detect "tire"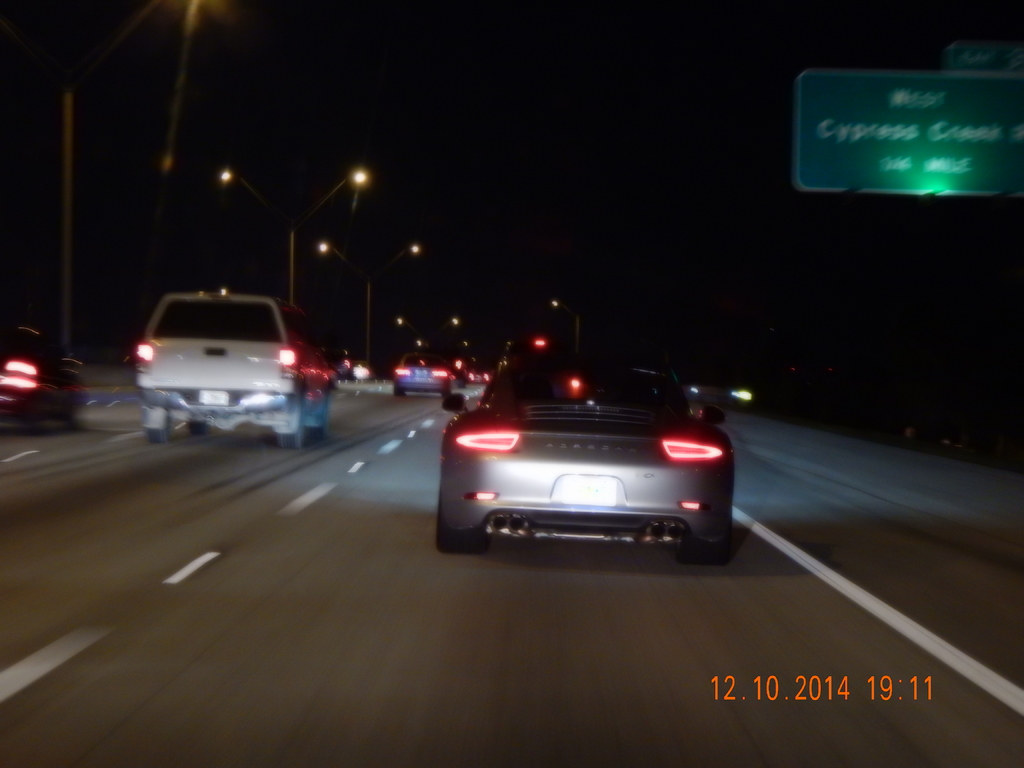
region(187, 422, 208, 434)
